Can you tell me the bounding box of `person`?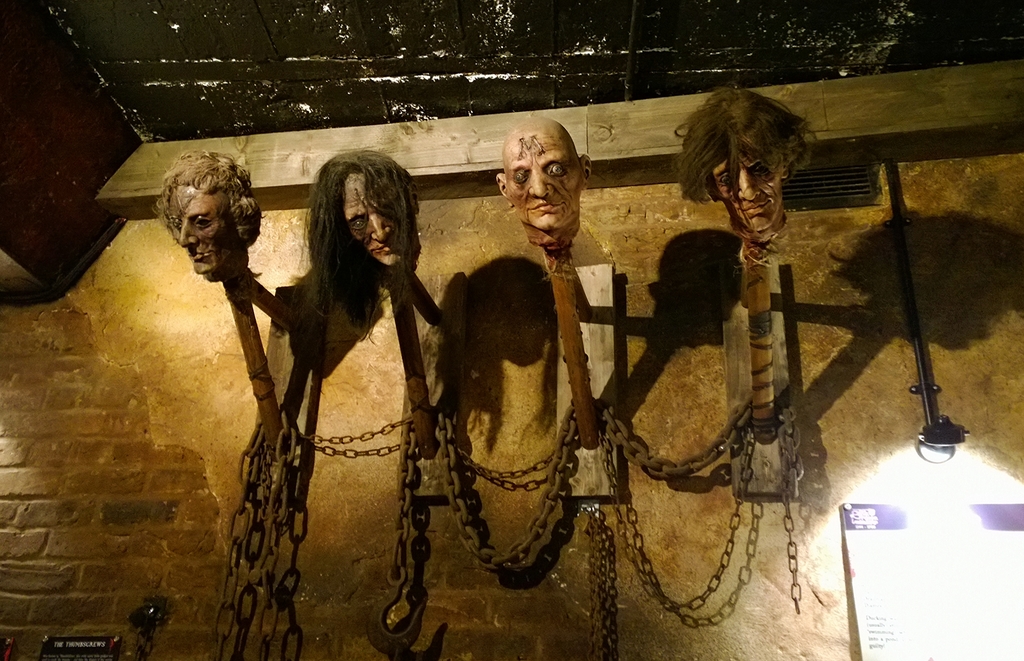
(673,86,821,240).
